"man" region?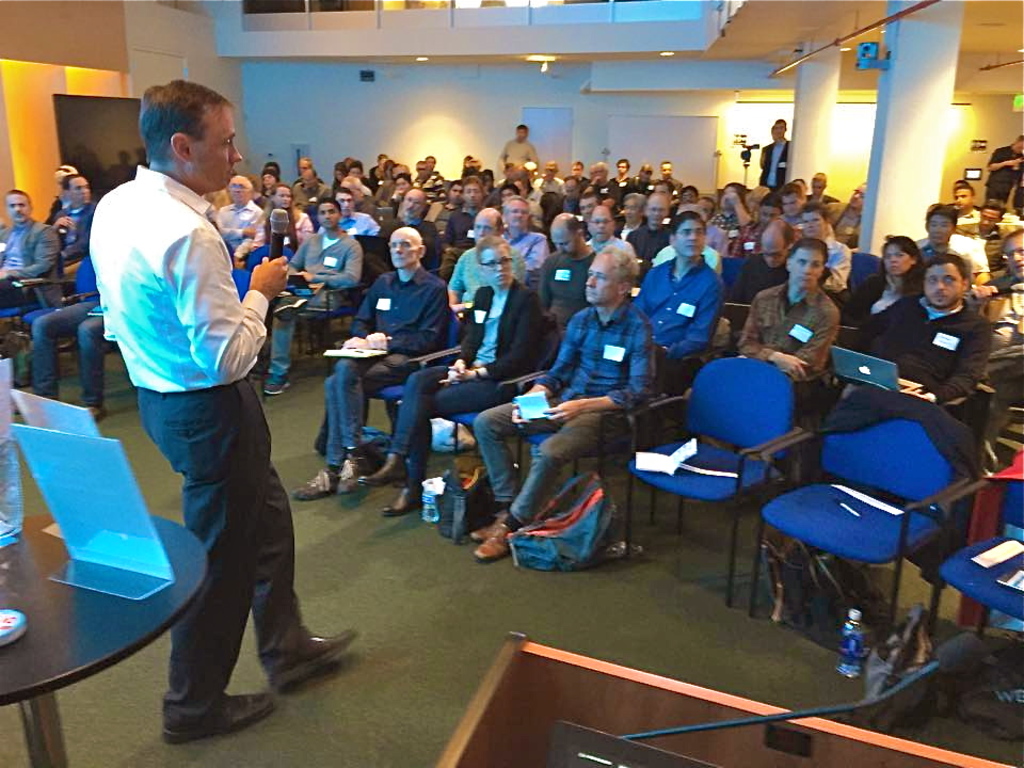
bbox=(976, 132, 1023, 207)
